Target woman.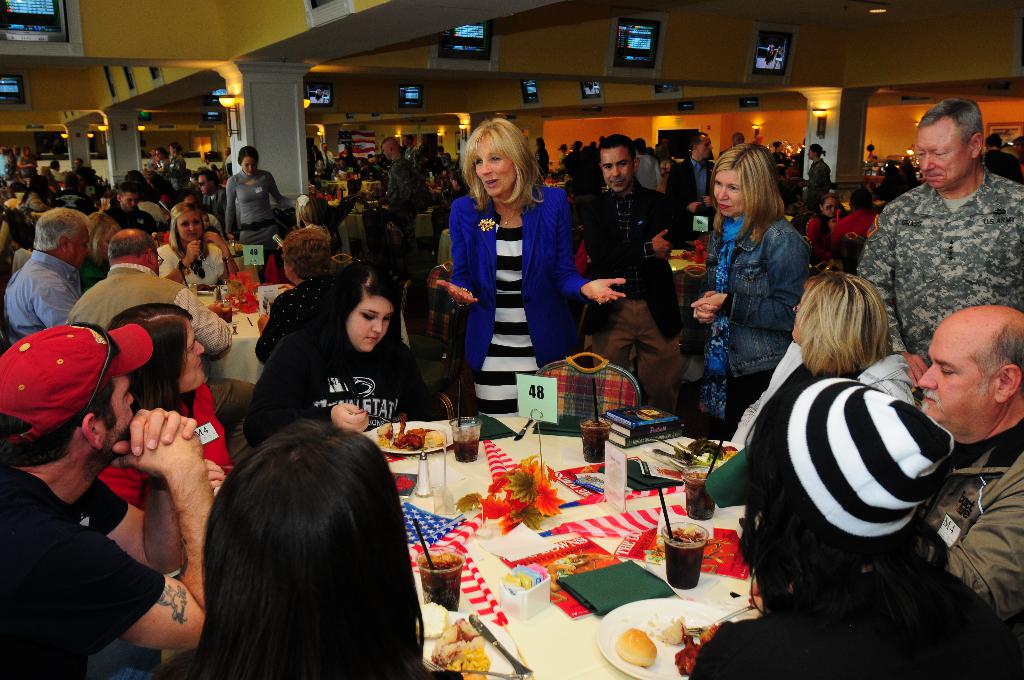
Target region: locate(84, 304, 227, 514).
